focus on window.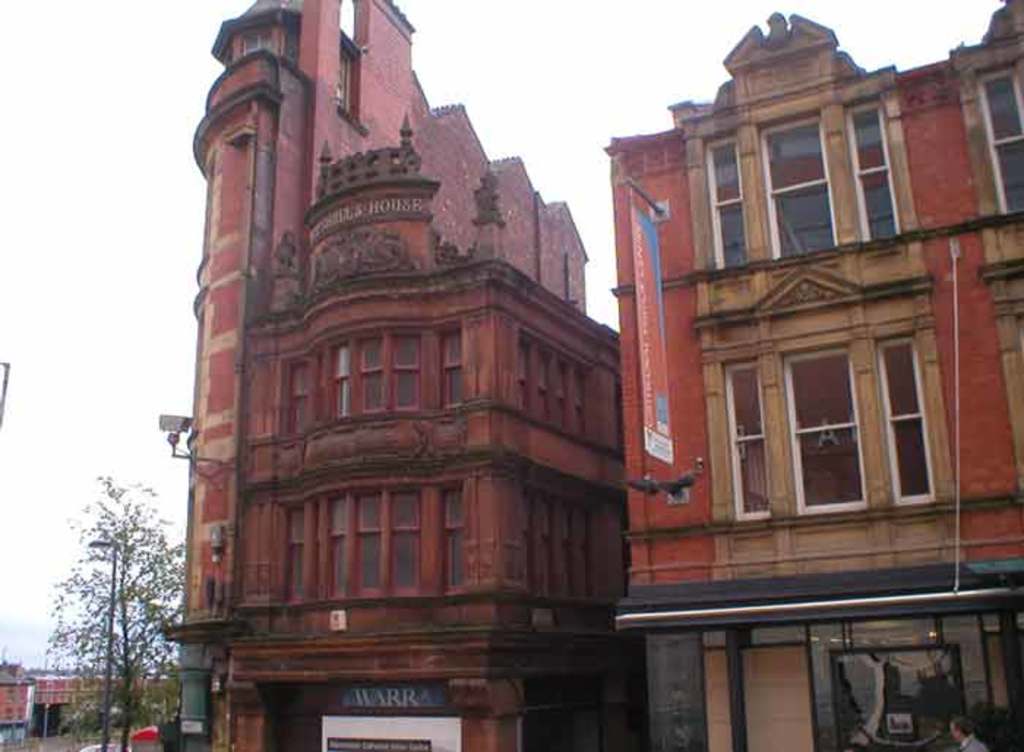
Focused at (left=399, top=329, right=418, bottom=414).
